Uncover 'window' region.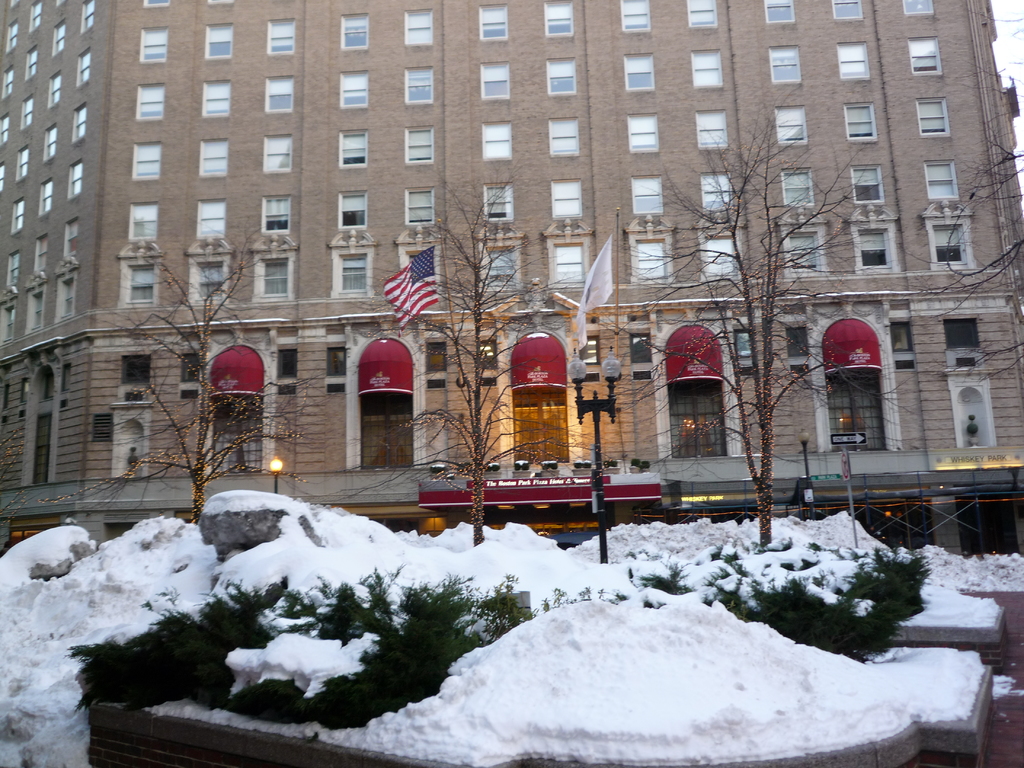
Uncovered: BBox(763, 0, 793, 22).
